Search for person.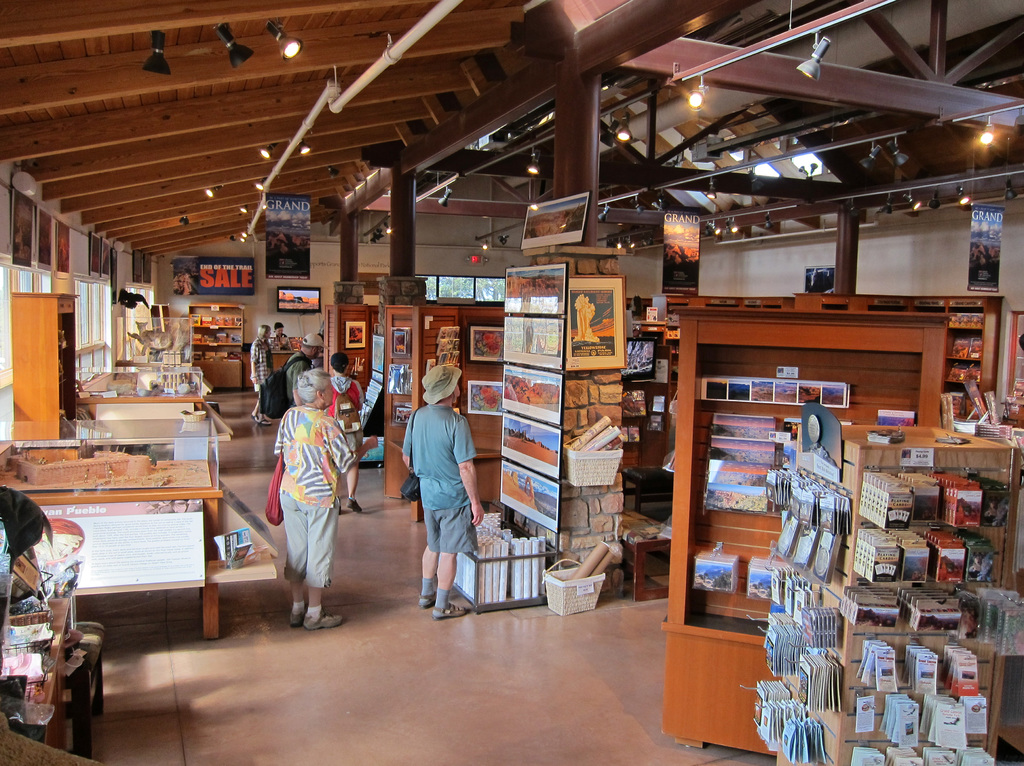
Found at 273,366,379,633.
